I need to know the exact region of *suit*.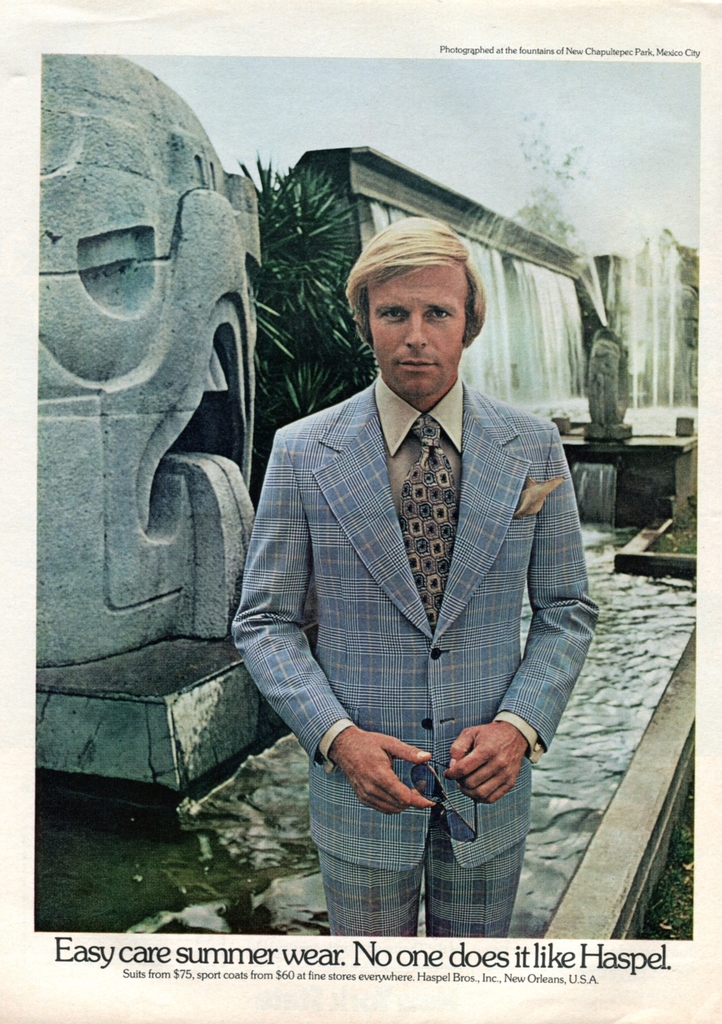
Region: locate(265, 291, 578, 919).
